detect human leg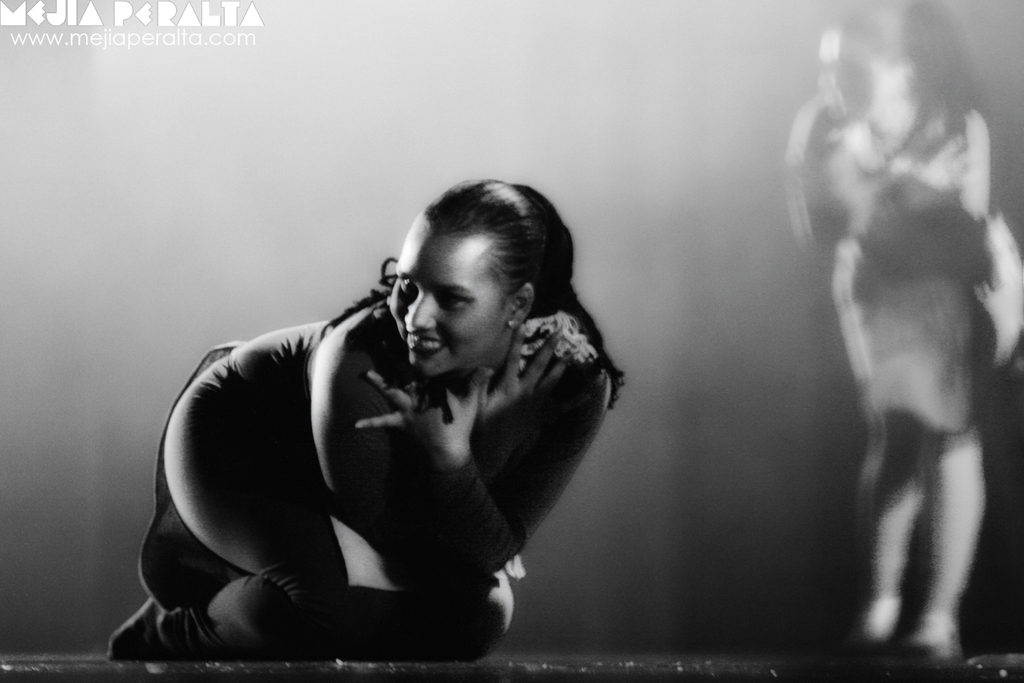
crop(930, 424, 991, 663)
